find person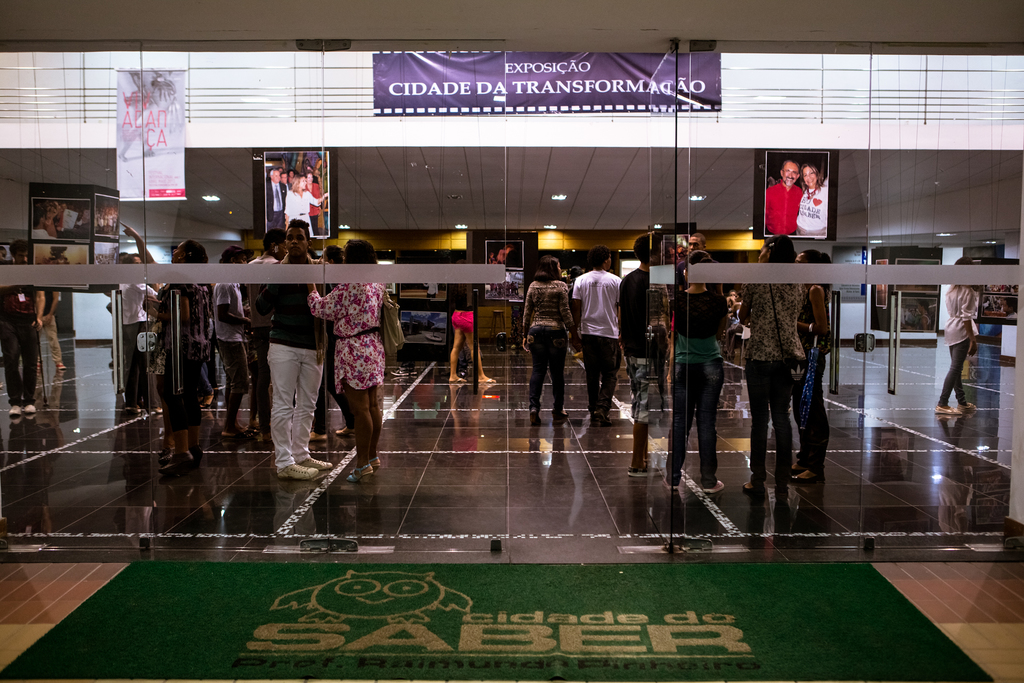
rect(255, 213, 328, 479)
